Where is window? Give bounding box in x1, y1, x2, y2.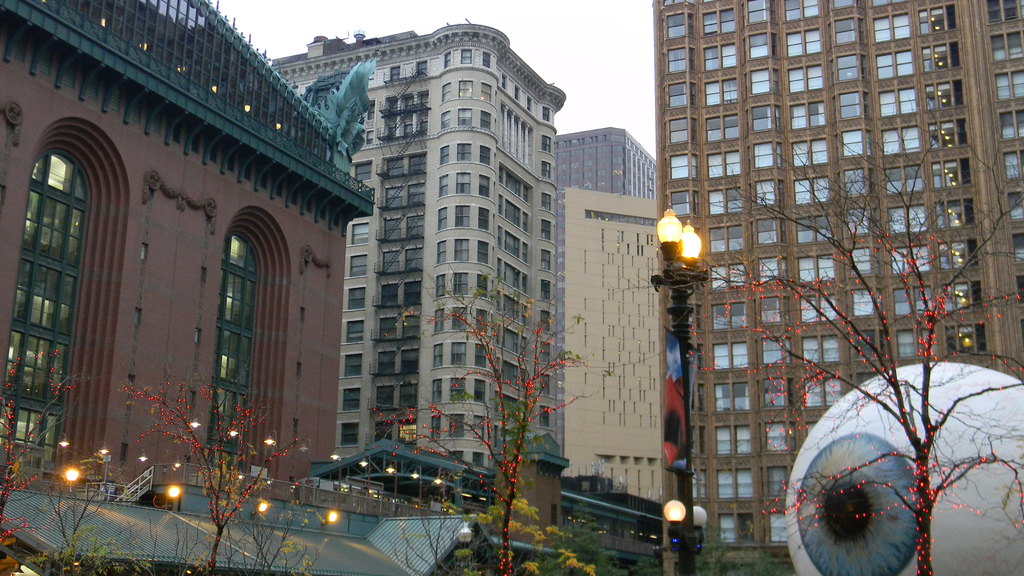
438, 142, 449, 166.
